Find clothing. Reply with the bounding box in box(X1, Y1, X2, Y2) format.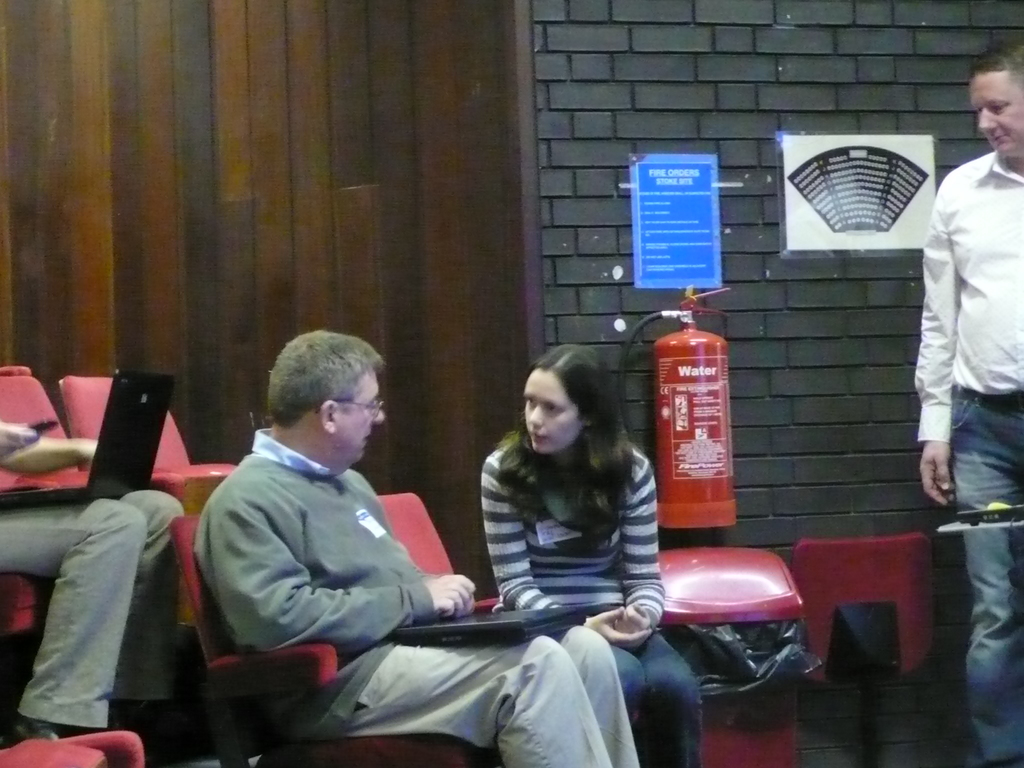
box(200, 467, 639, 767).
